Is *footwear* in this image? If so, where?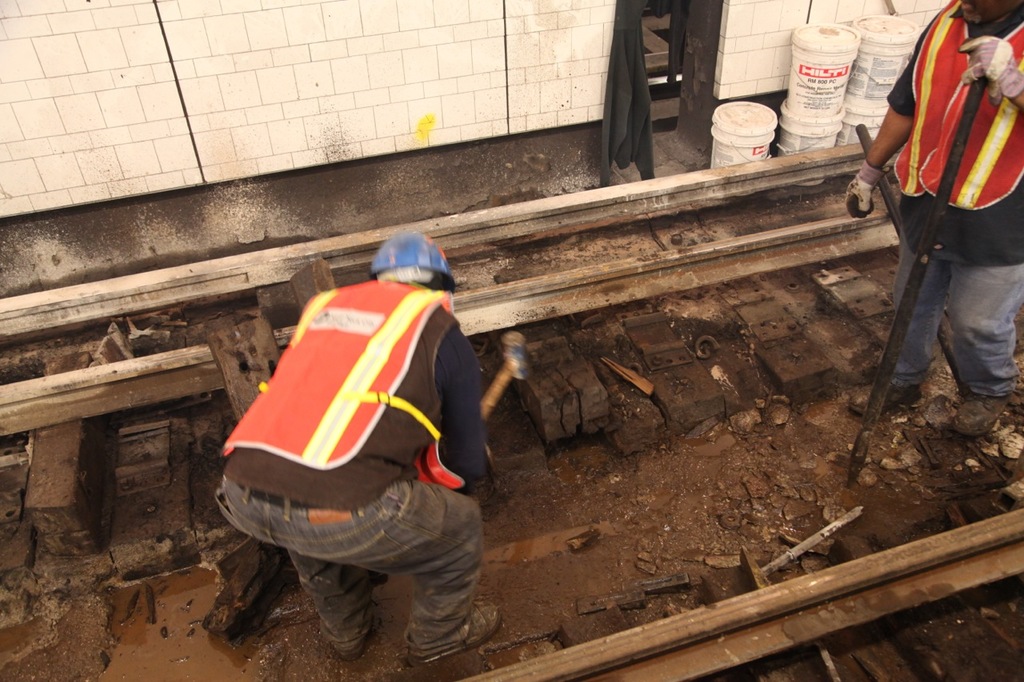
Yes, at (402, 605, 496, 662).
